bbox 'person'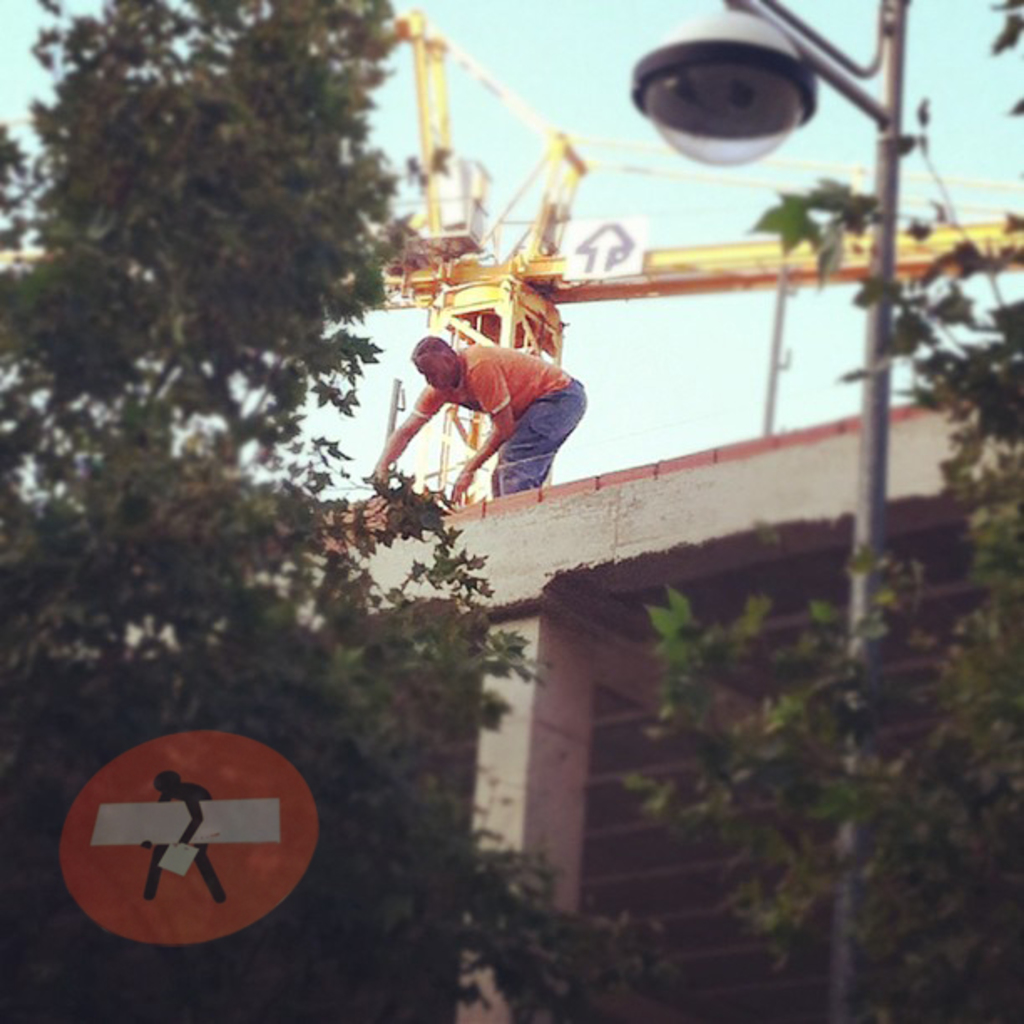
crop(136, 768, 233, 905)
